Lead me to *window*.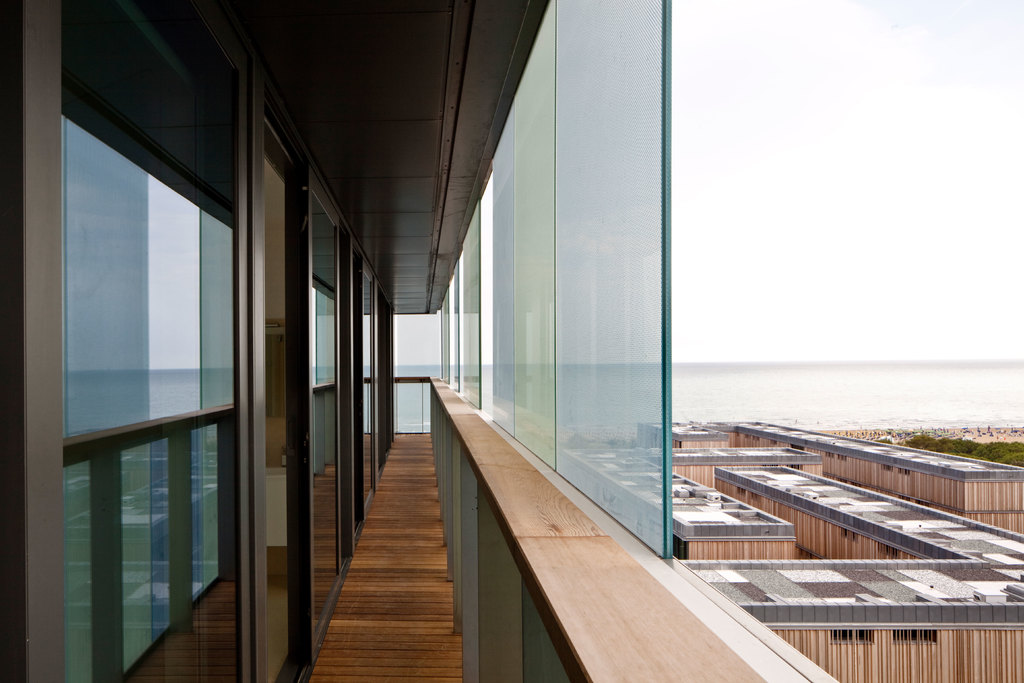
Lead to Rect(367, 262, 379, 509).
